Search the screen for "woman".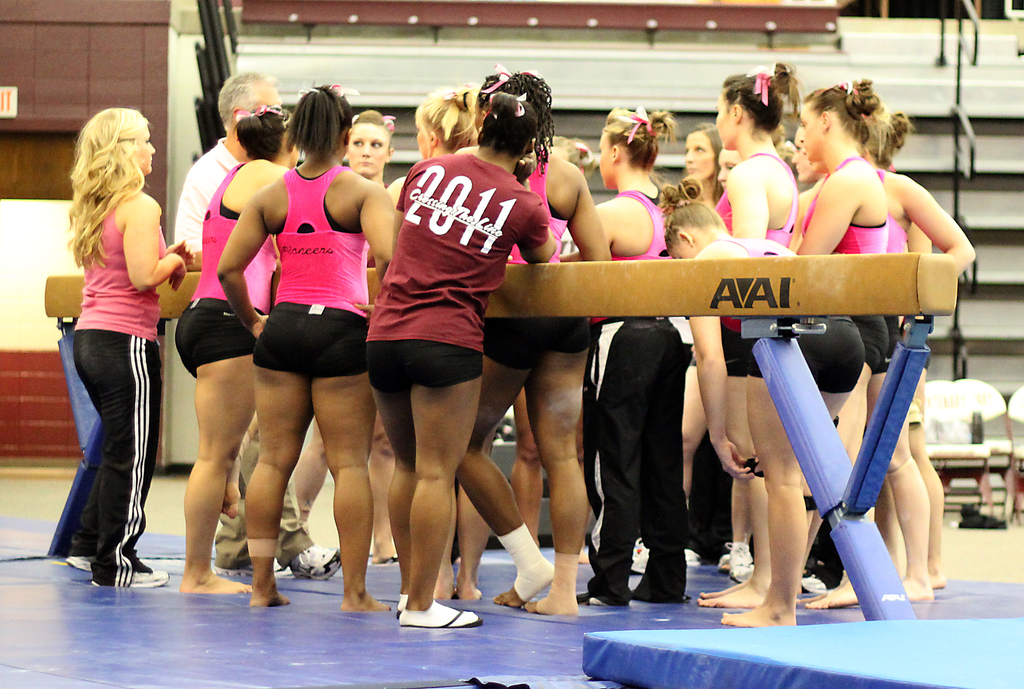
Found at rect(294, 113, 399, 564).
